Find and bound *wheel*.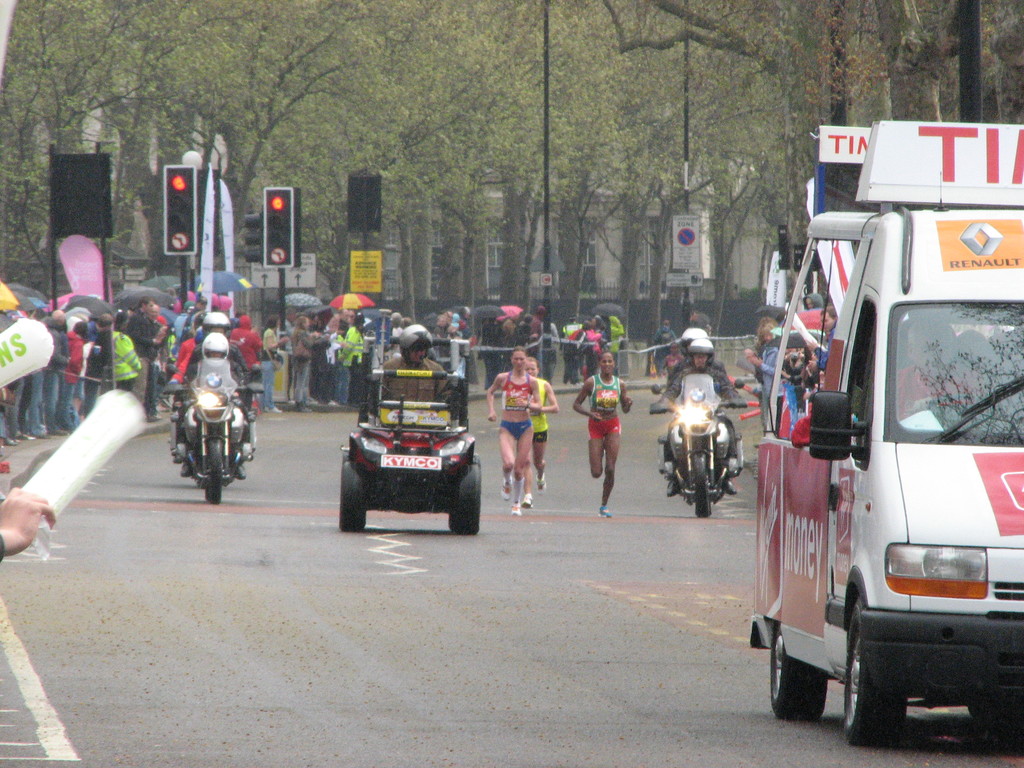
Bound: [left=342, top=465, right=367, bottom=534].
